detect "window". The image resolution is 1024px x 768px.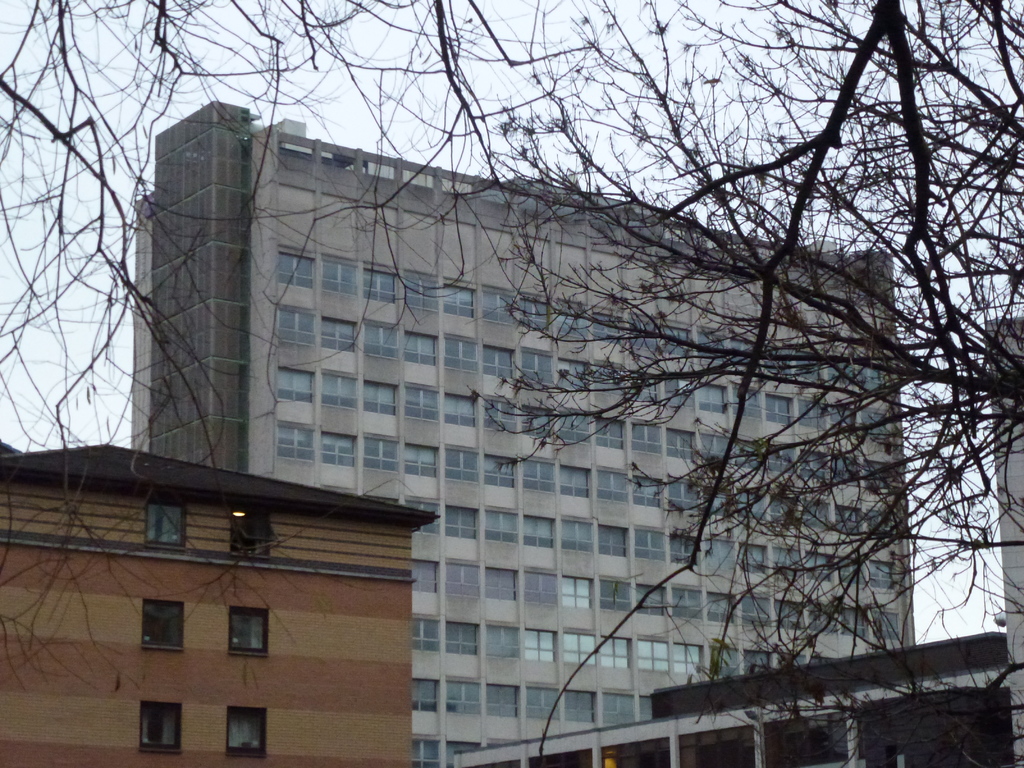
(485, 628, 515, 660).
